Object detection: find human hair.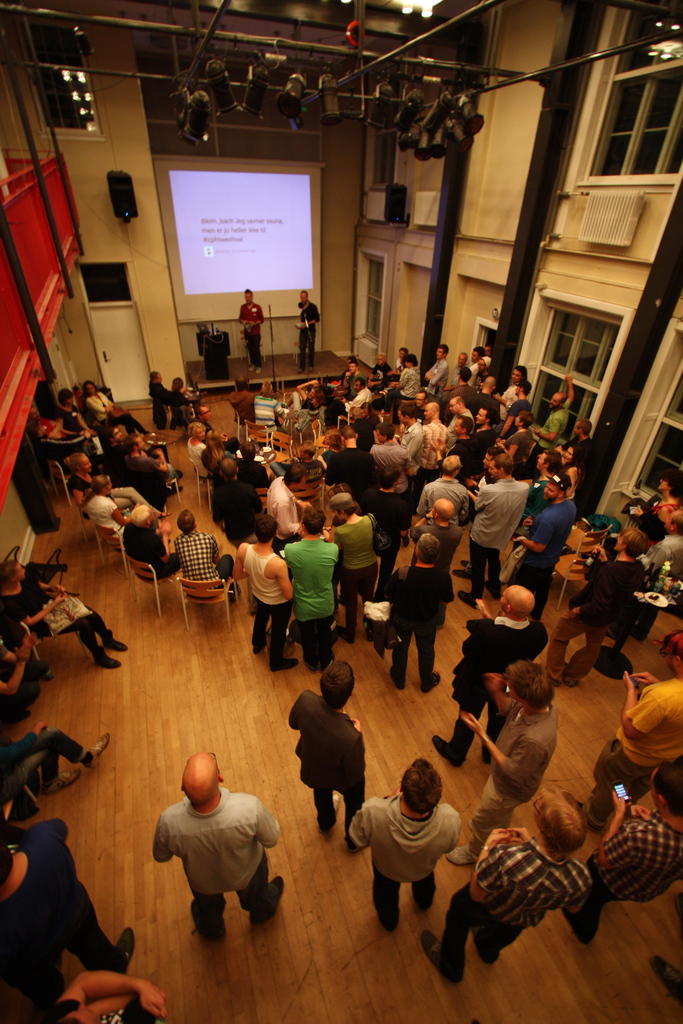
bbox(174, 508, 195, 536).
